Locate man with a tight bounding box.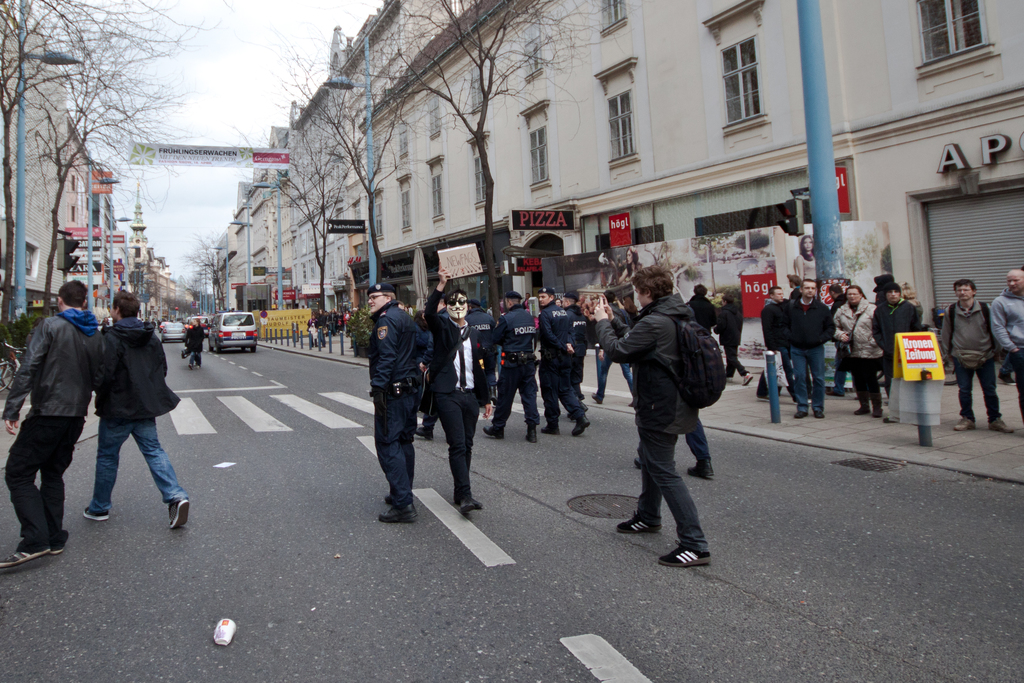
368 281 435 528.
